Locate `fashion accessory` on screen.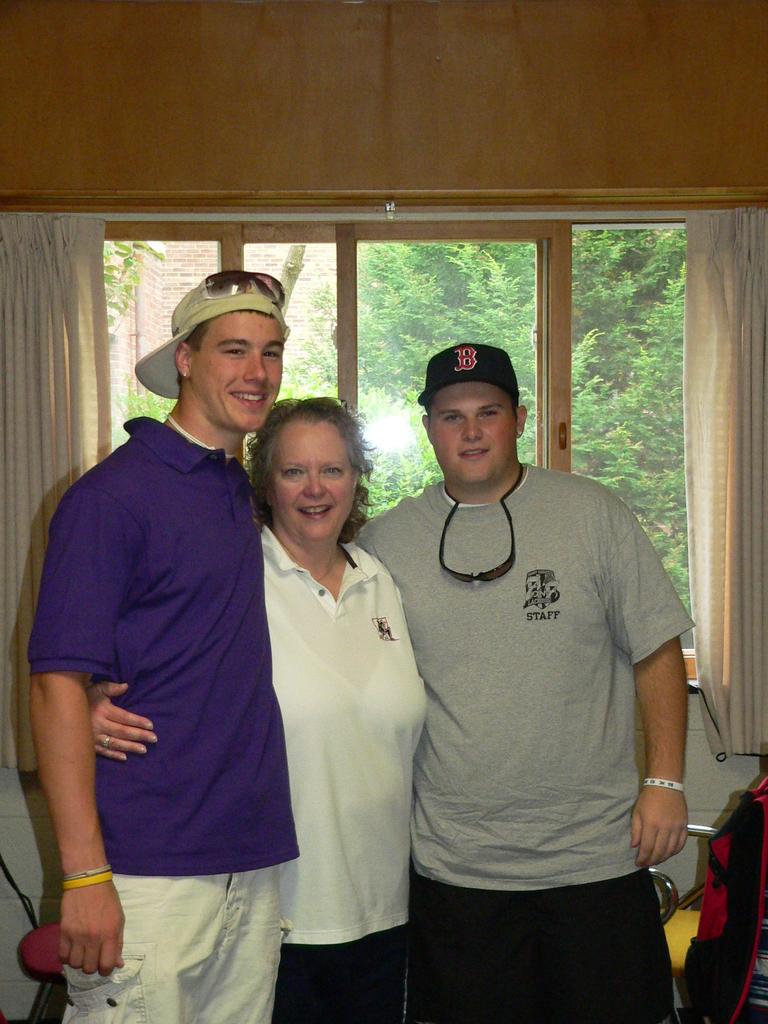
On screen at bbox=(132, 284, 289, 399).
